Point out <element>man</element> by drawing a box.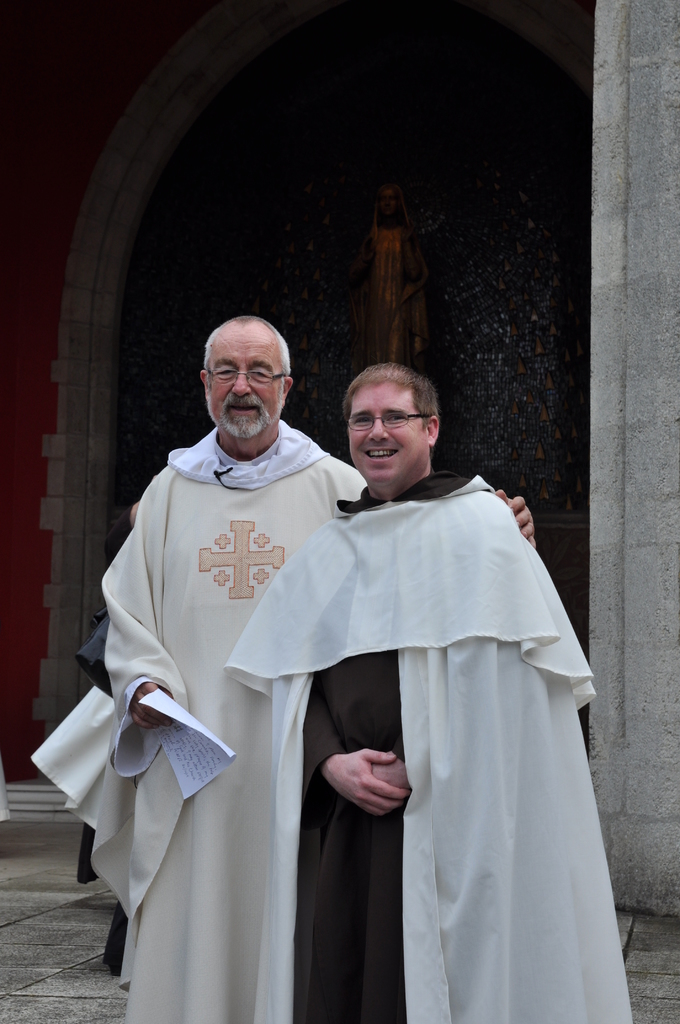
box(91, 308, 535, 1023).
